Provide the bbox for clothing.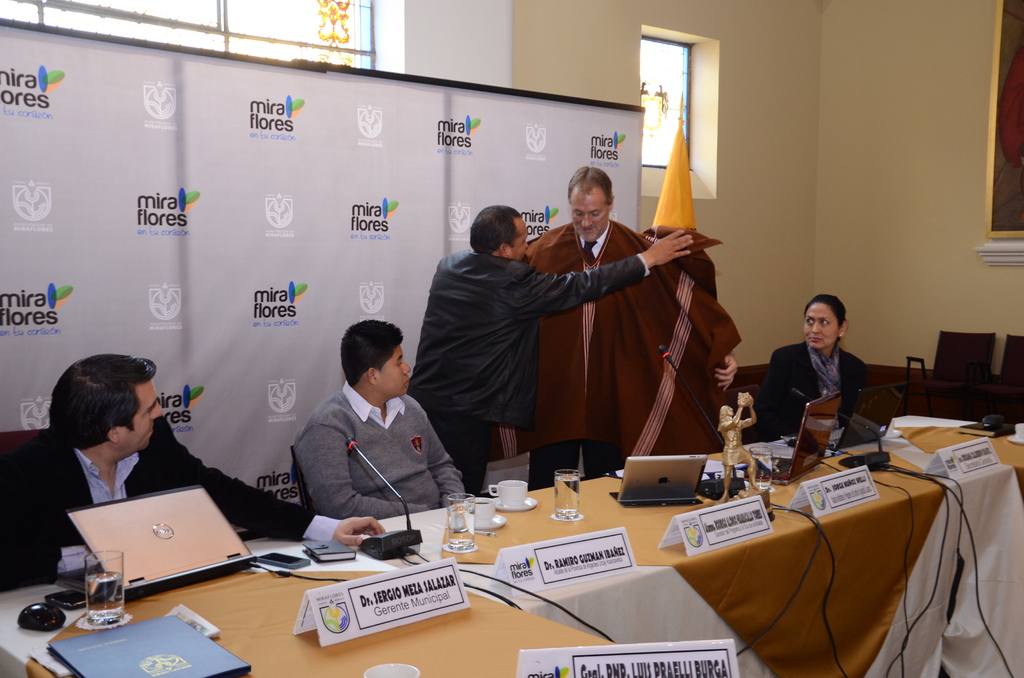
select_region(0, 408, 343, 579).
